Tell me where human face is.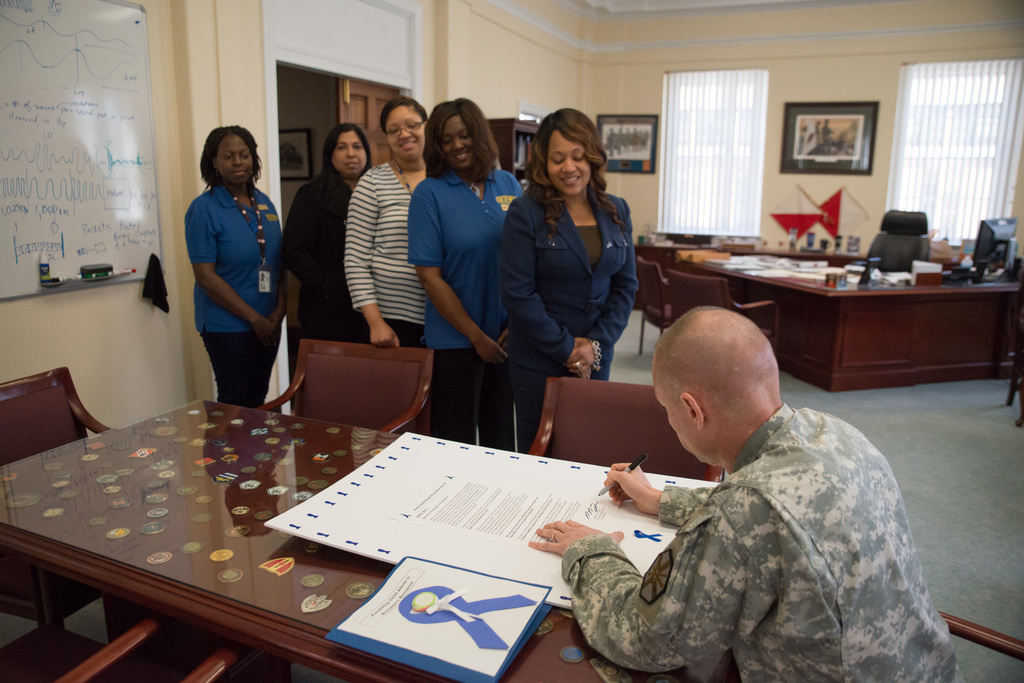
human face is at 330/133/366/175.
